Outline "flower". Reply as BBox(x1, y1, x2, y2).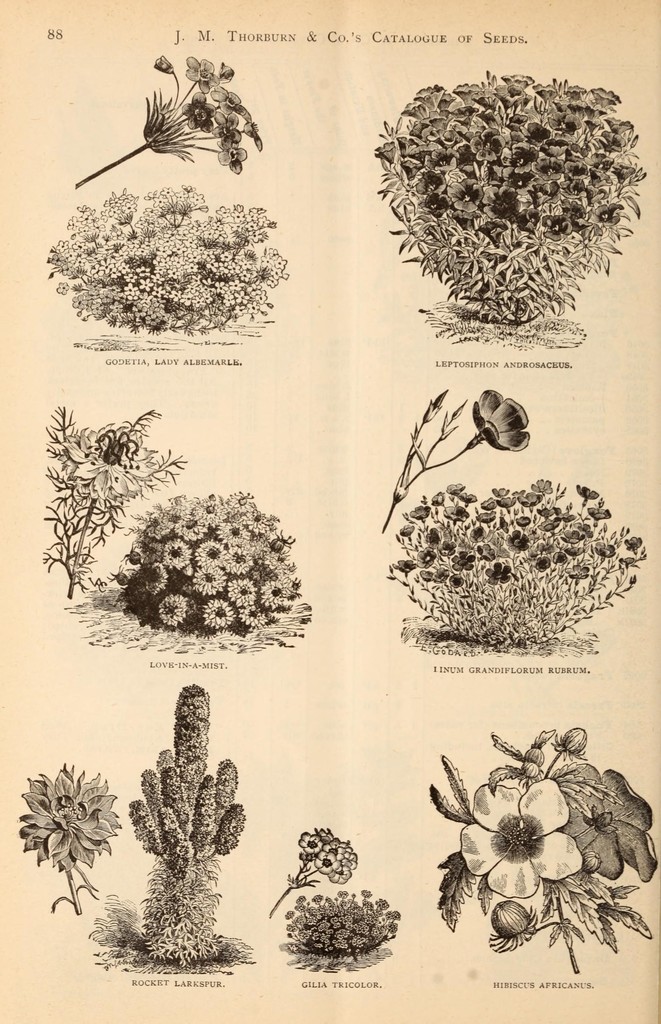
BBox(555, 762, 660, 886).
